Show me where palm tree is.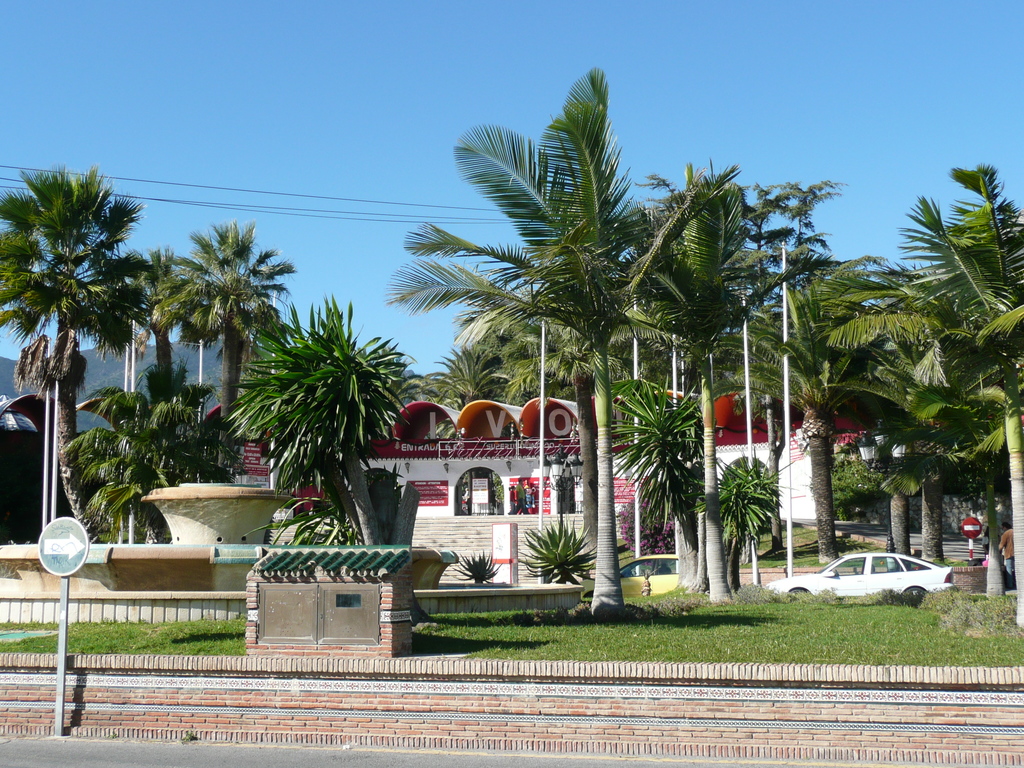
palm tree is at 241, 330, 394, 592.
